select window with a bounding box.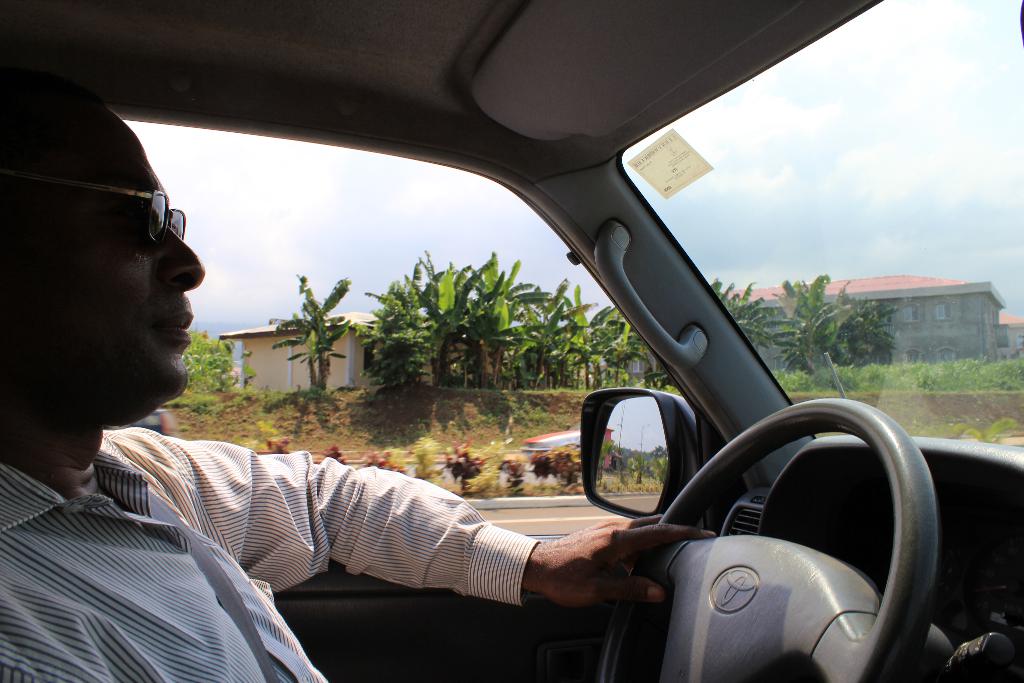
Rect(361, 345, 374, 371).
